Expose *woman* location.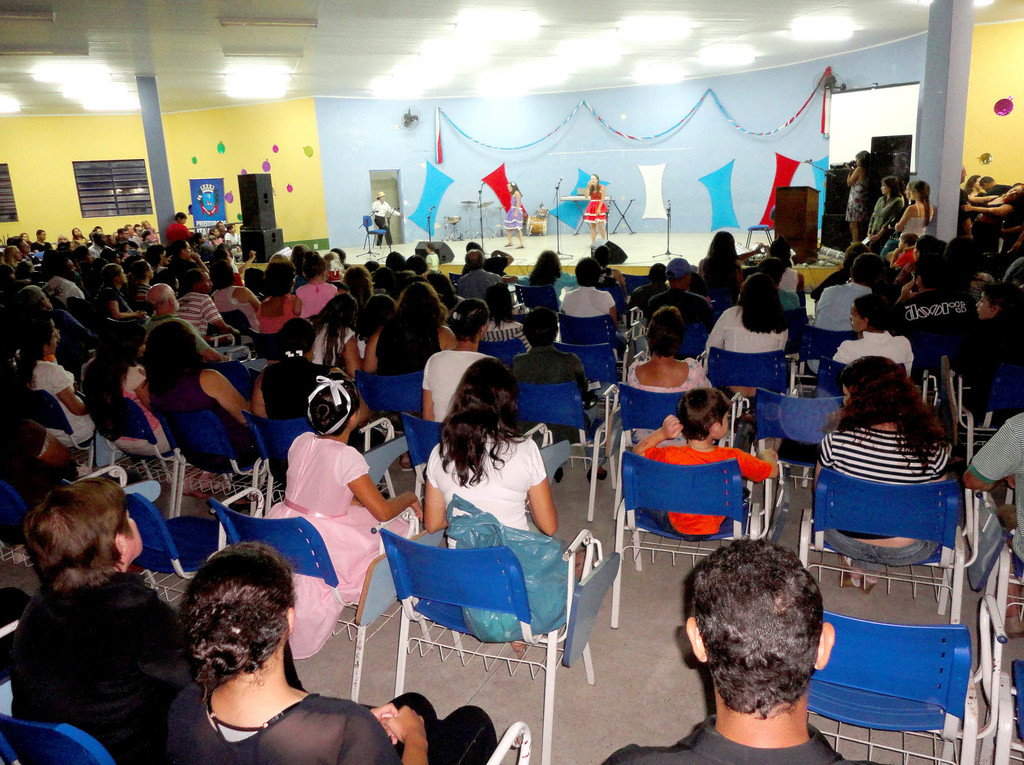
Exposed at (left=72, top=226, right=88, bottom=248).
